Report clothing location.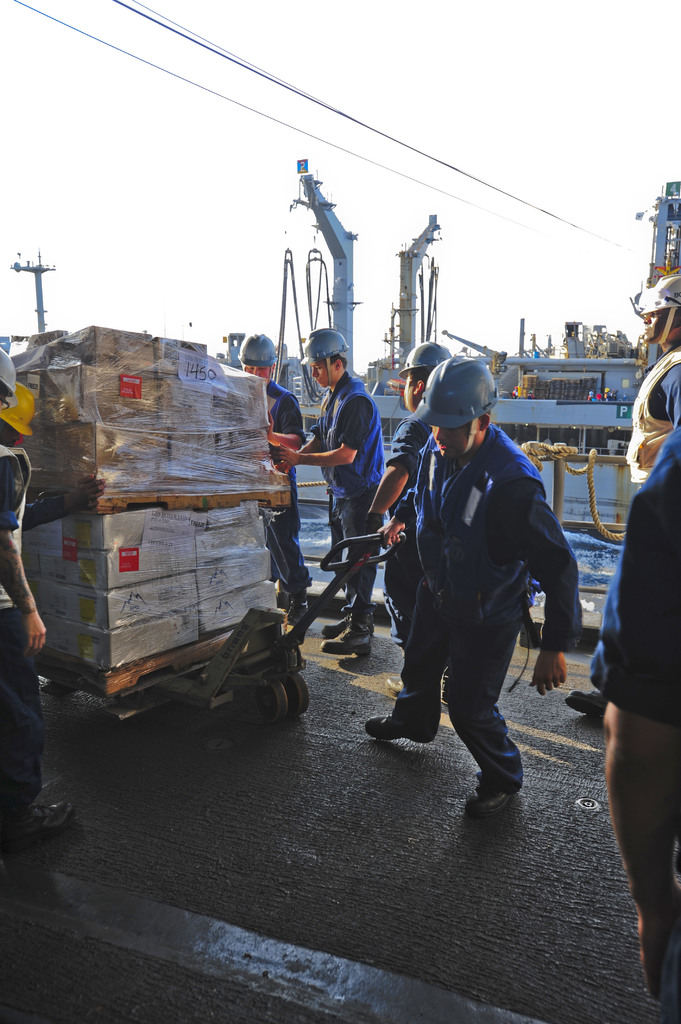
Report: [305, 376, 387, 631].
